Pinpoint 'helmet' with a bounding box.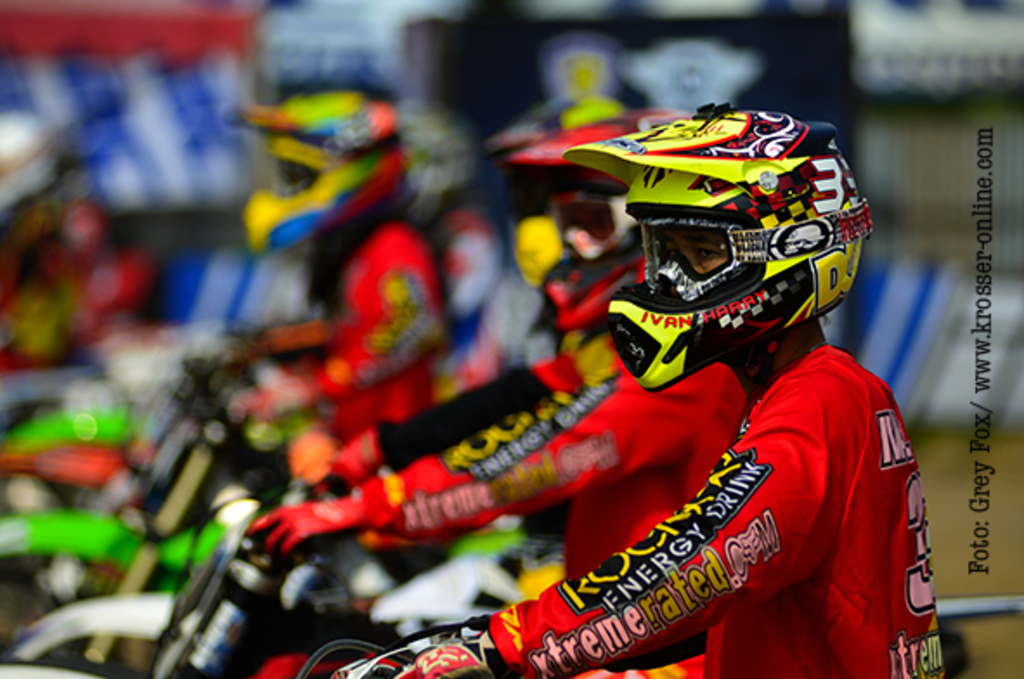
left=229, top=87, right=402, bottom=253.
